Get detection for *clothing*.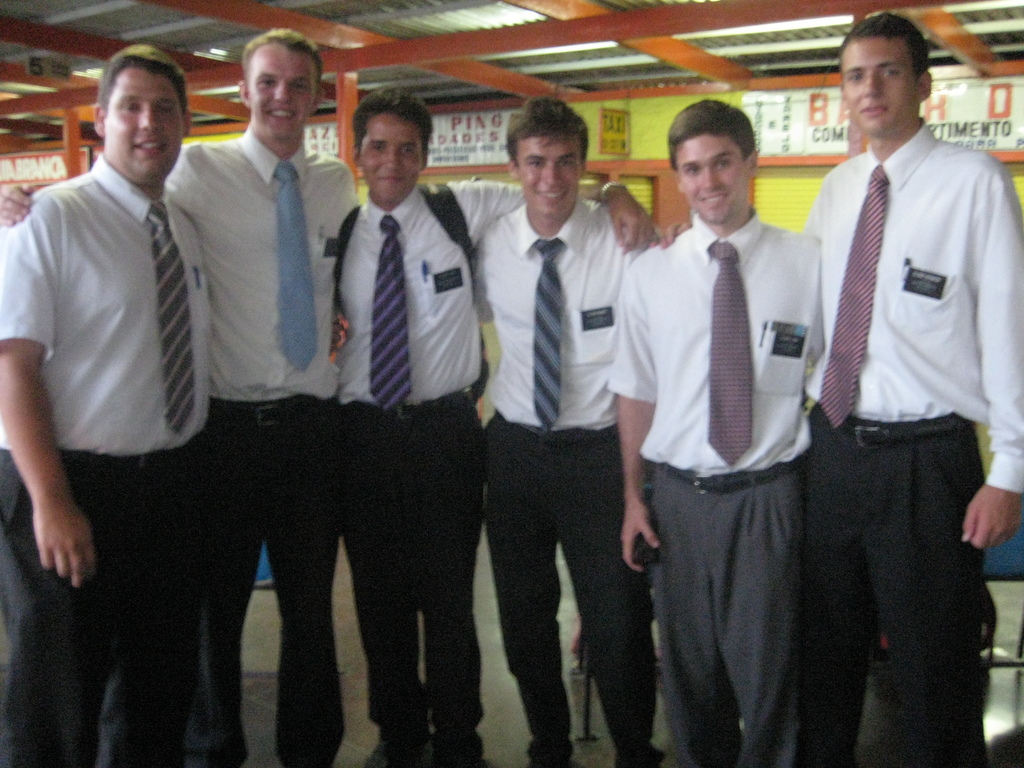
Detection: detection(605, 204, 820, 767).
